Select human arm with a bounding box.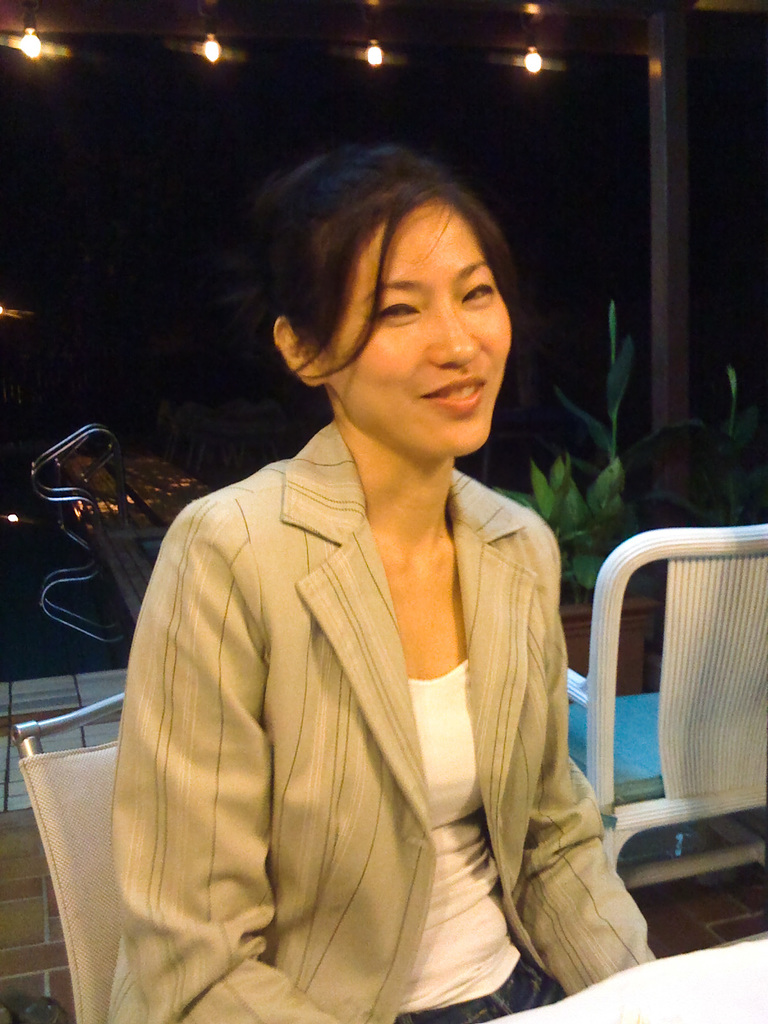
x1=525, y1=513, x2=653, y2=994.
